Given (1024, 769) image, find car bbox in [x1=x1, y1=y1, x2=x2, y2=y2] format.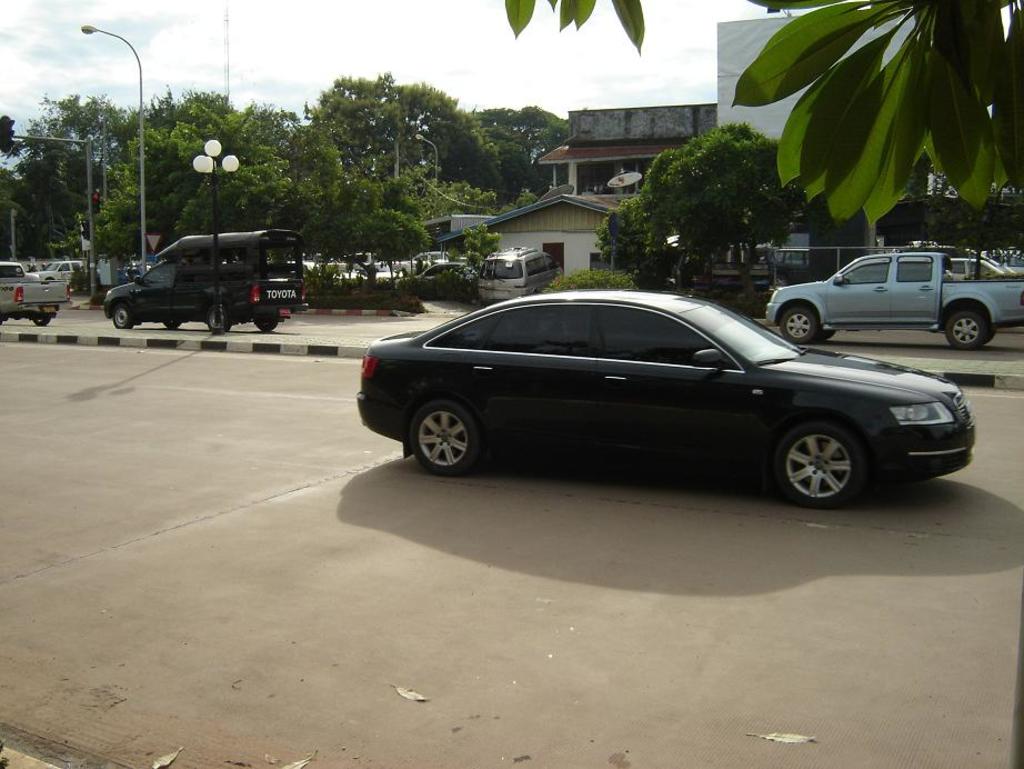
[x1=396, y1=263, x2=479, y2=293].
